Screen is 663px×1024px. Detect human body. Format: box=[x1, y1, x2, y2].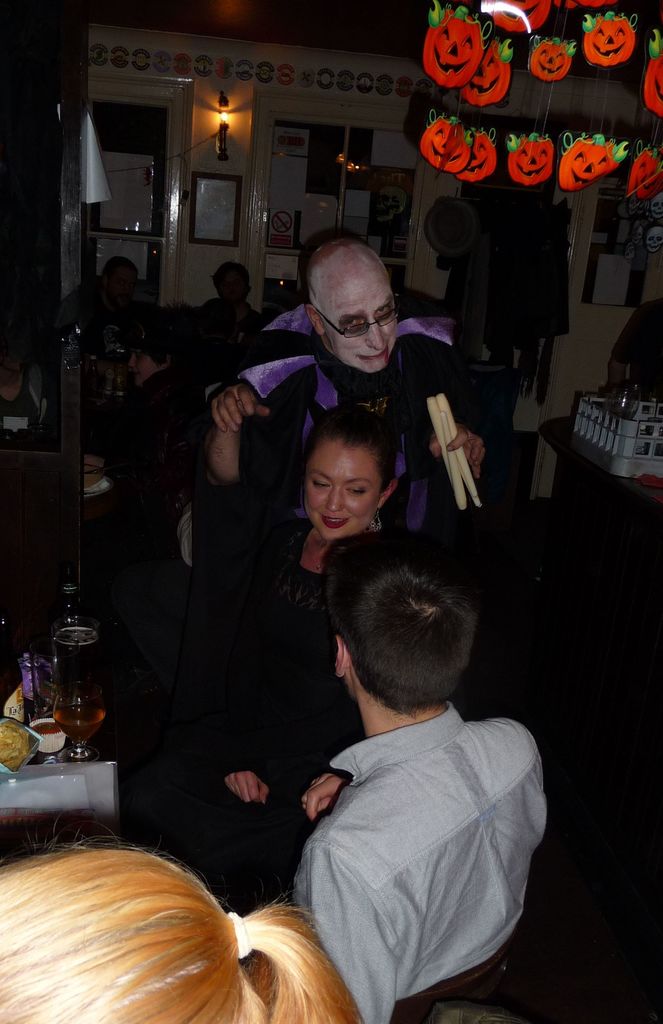
box=[196, 490, 390, 875].
